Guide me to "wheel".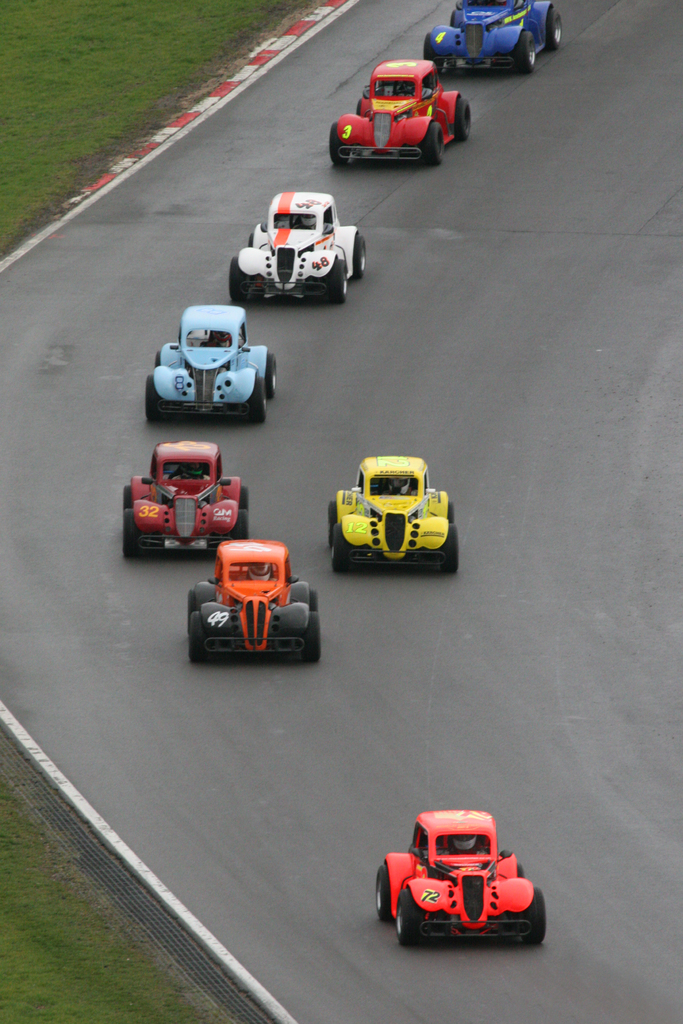
Guidance: pyautogui.locateOnScreen(265, 353, 276, 397).
